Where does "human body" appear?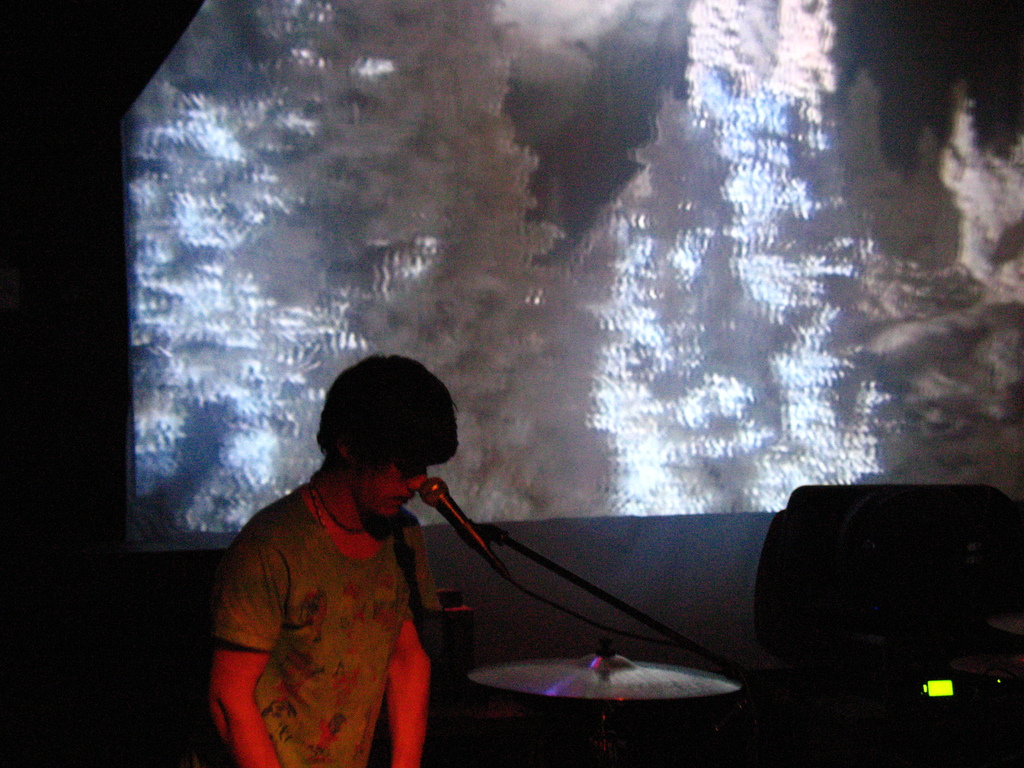
Appears at <box>184,368,467,767</box>.
